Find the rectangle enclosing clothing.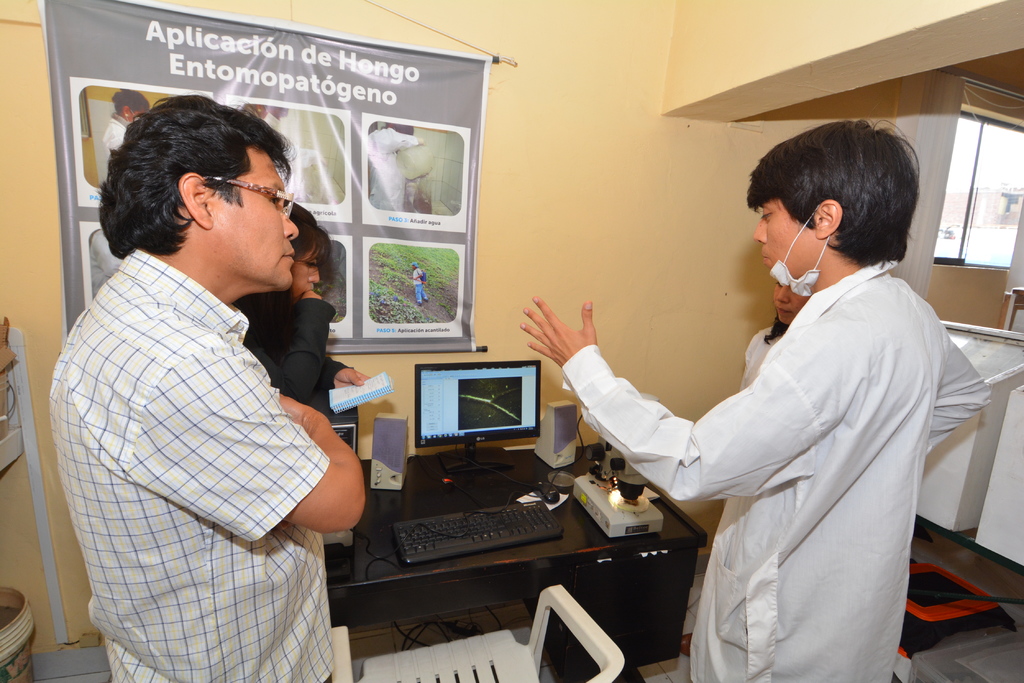
detection(101, 110, 130, 179).
